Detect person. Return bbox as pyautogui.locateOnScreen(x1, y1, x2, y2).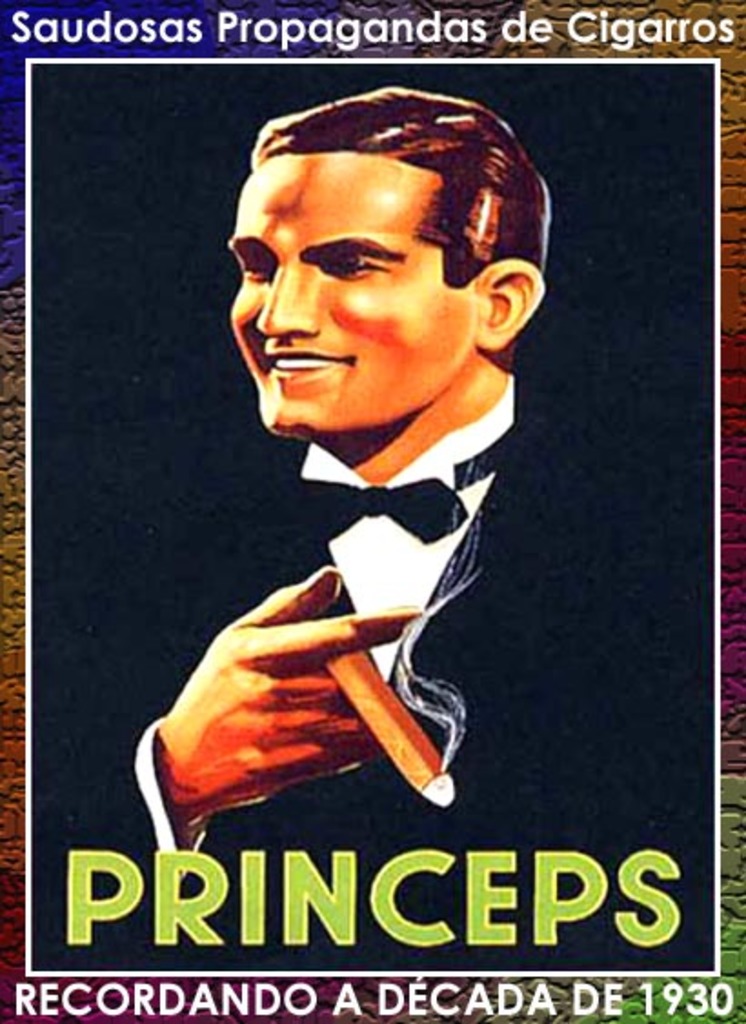
pyautogui.locateOnScreen(84, 87, 715, 855).
